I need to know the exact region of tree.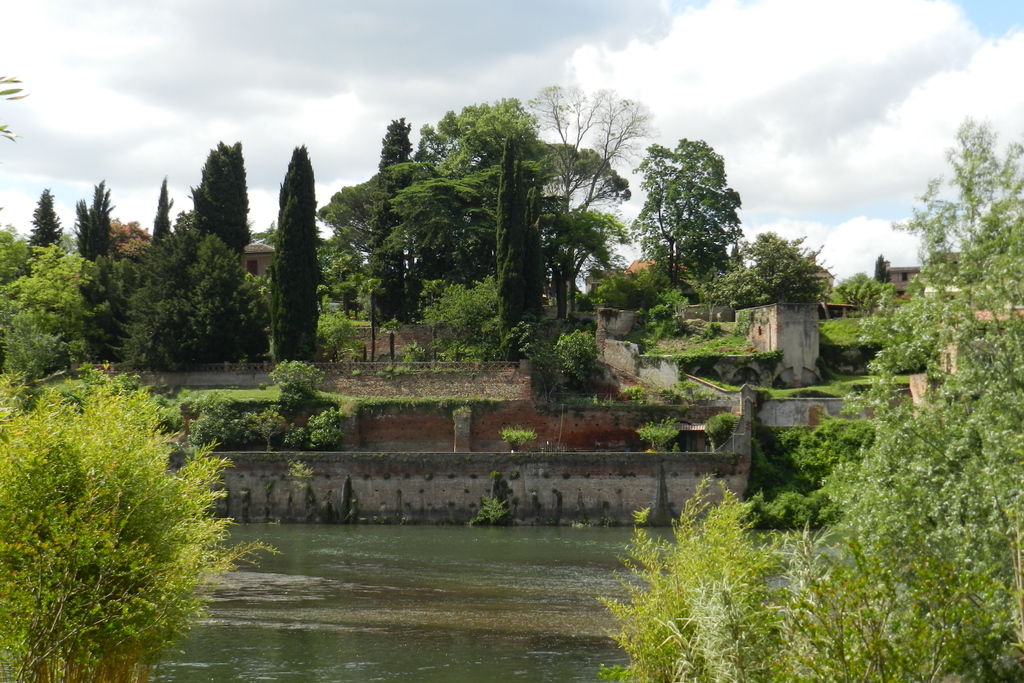
Region: [left=0, top=237, right=110, bottom=381].
